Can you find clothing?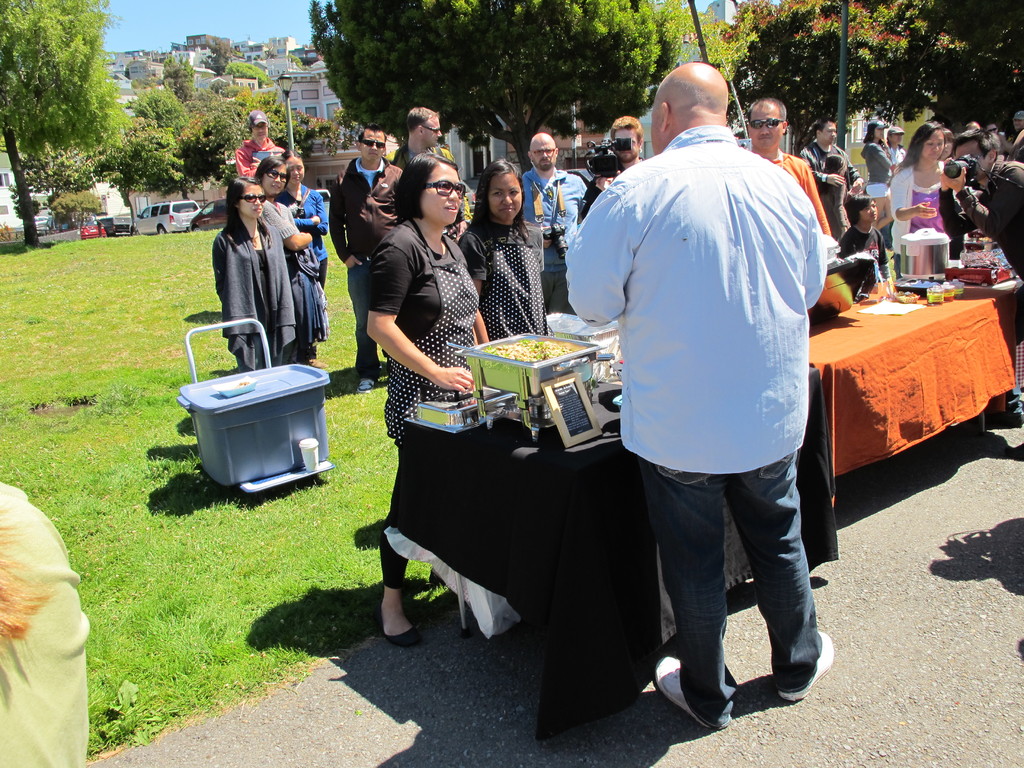
Yes, bounding box: bbox=(209, 223, 297, 367).
